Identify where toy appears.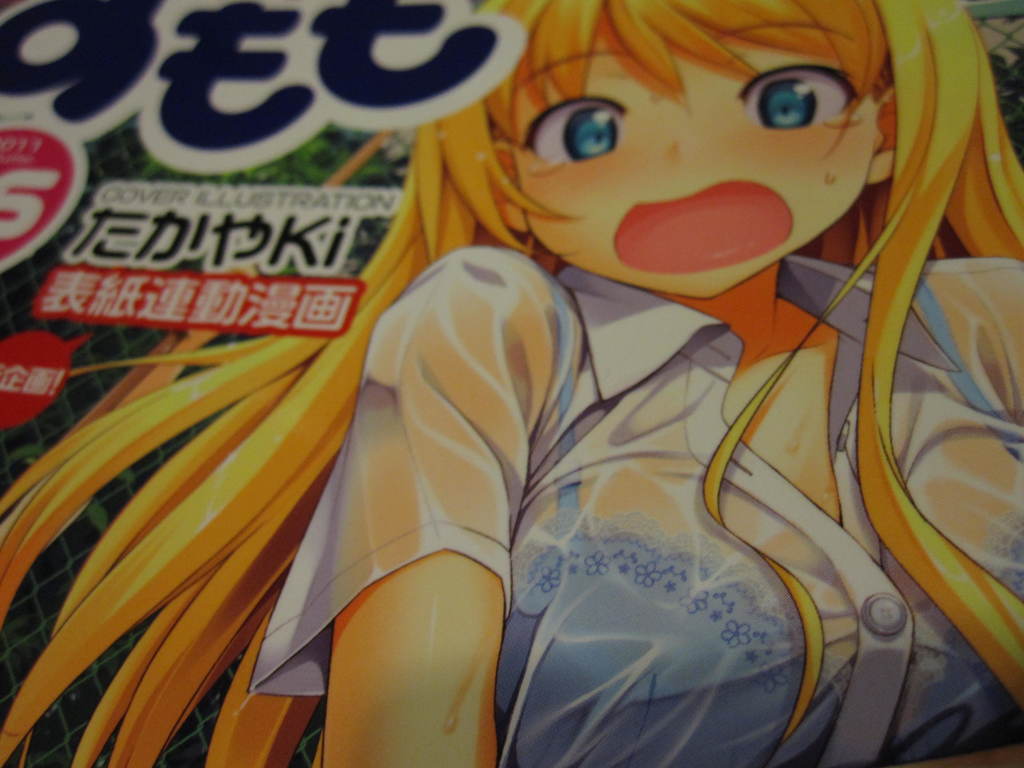
Appears at [left=0, top=0, right=1023, bottom=767].
